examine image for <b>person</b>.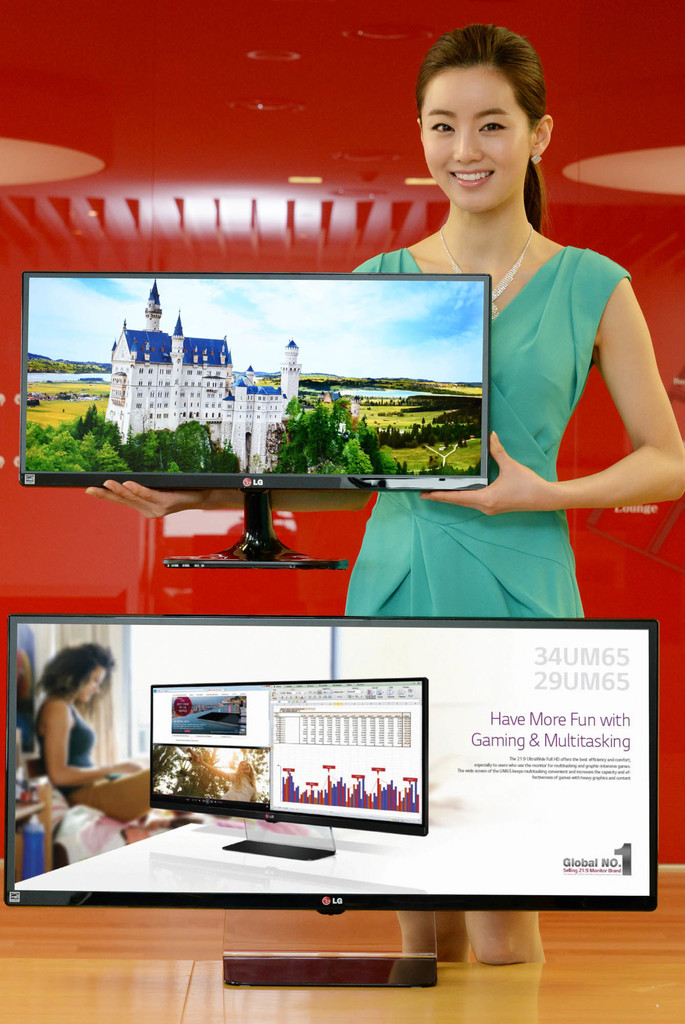
Examination result: 201 756 257 805.
